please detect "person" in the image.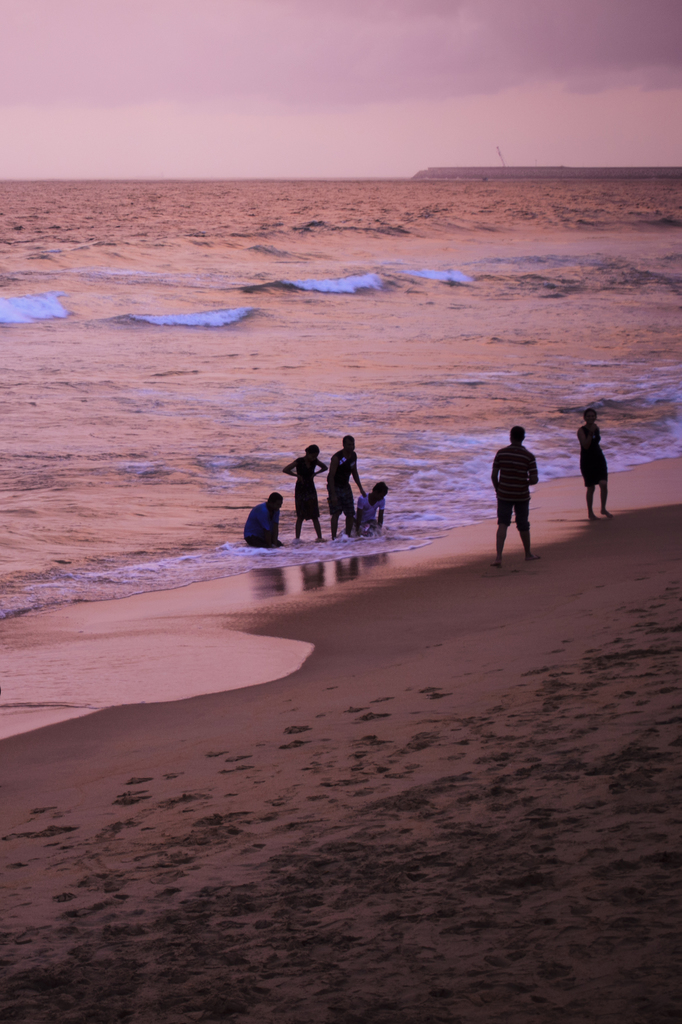
rect(286, 435, 324, 545).
